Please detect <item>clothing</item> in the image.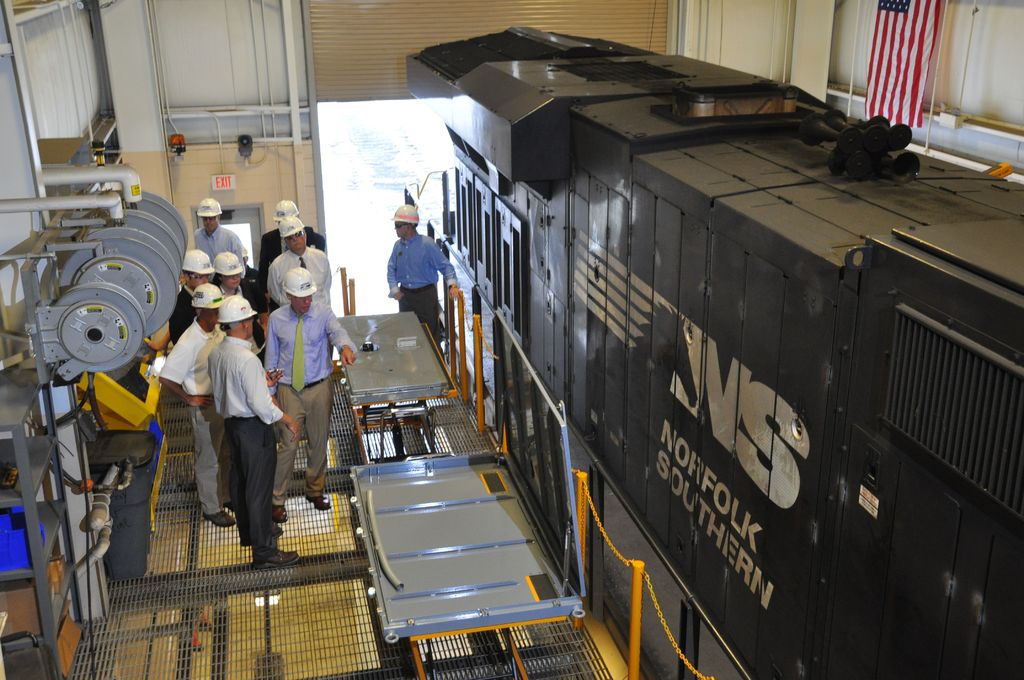
{"left": 266, "top": 239, "right": 330, "bottom": 312}.
